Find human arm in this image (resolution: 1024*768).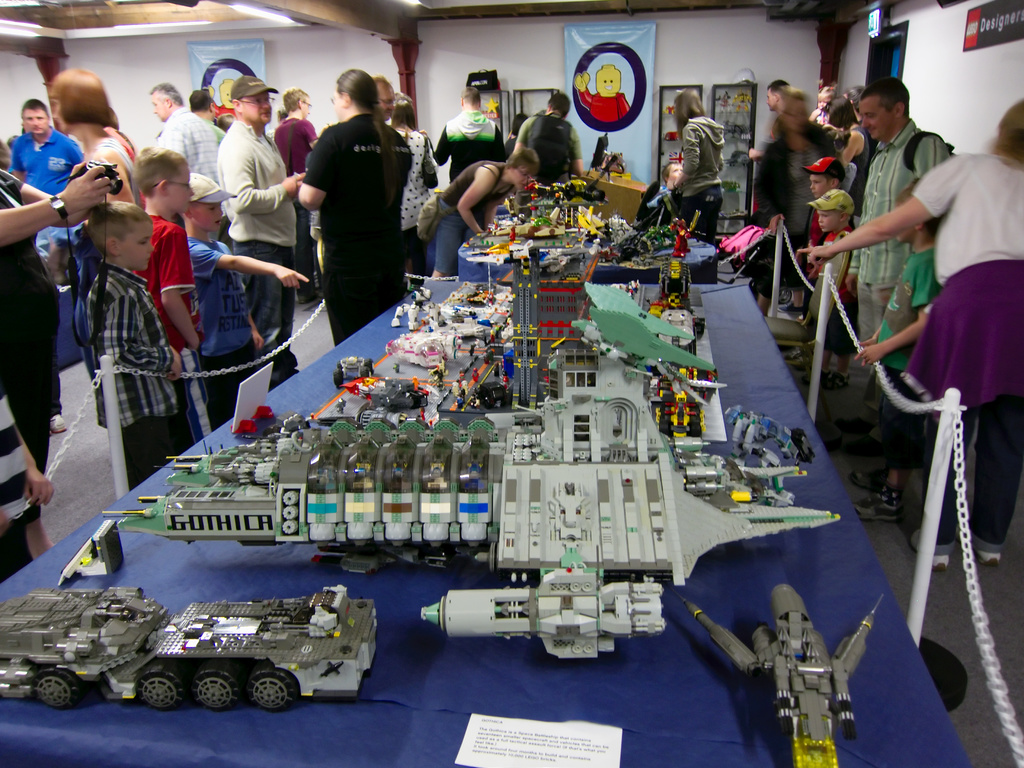
box(797, 165, 952, 265).
